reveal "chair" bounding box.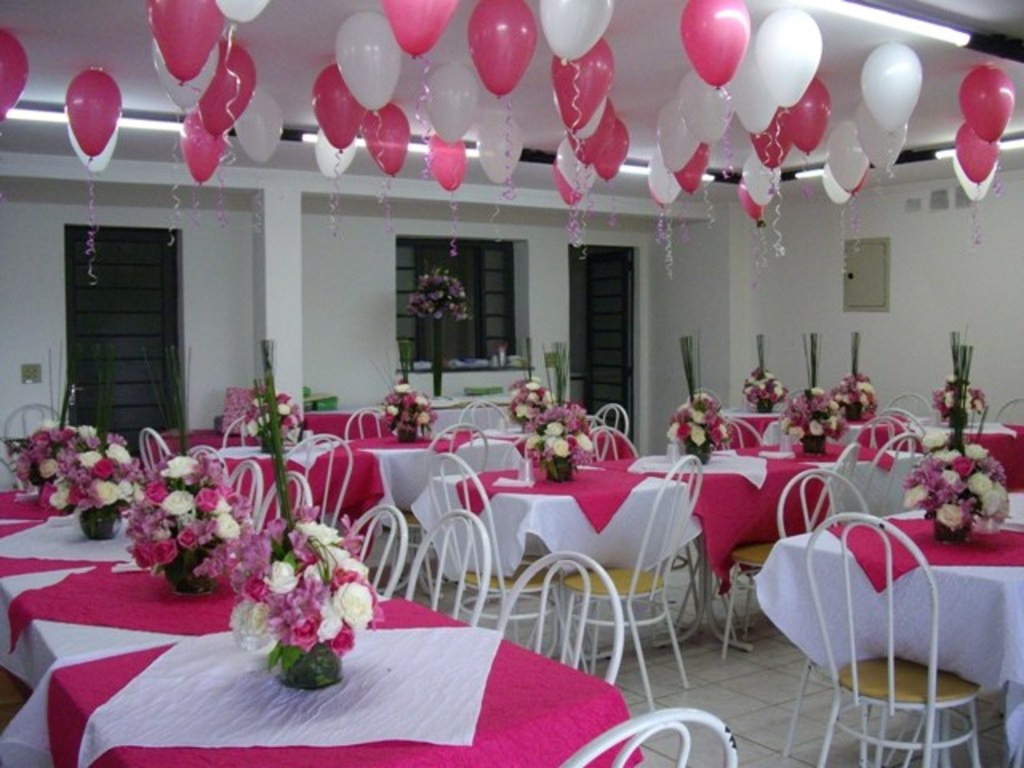
Revealed: locate(992, 400, 1022, 429).
